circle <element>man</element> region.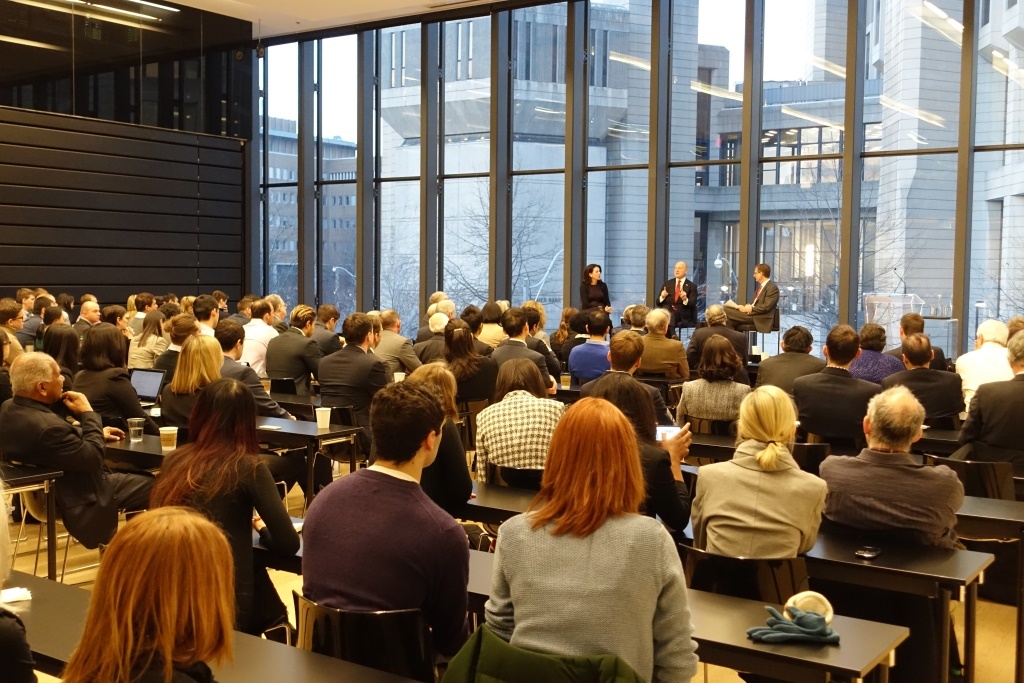
Region: detection(684, 303, 748, 372).
